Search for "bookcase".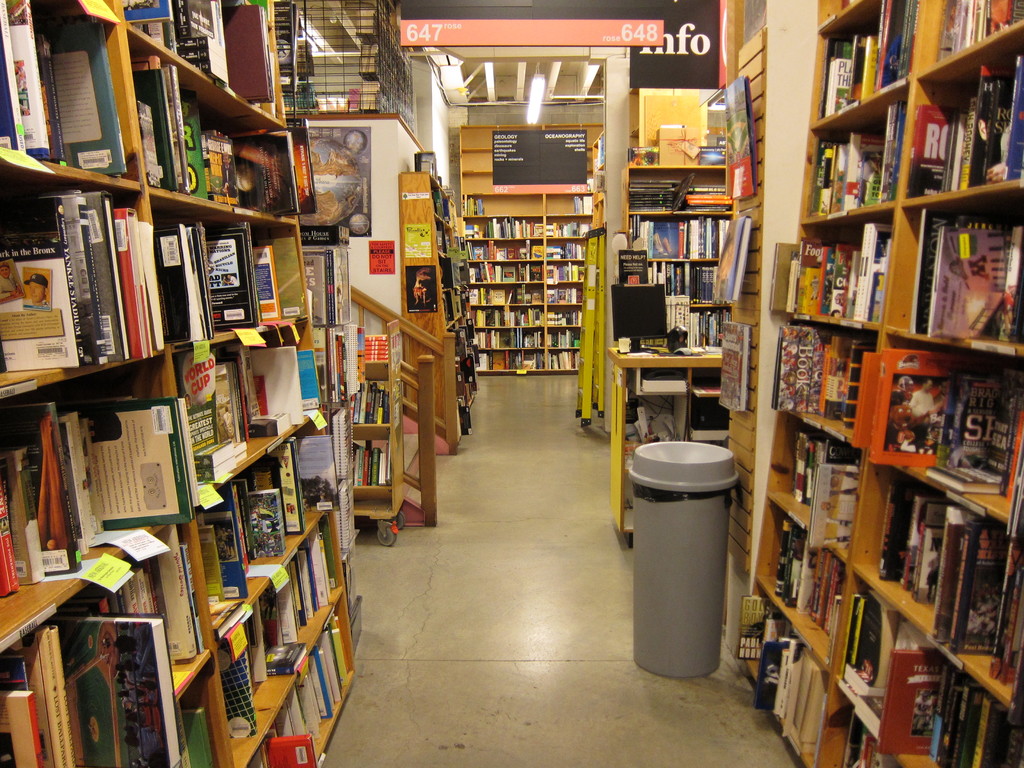
Found at Rect(0, 0, 356, 767).
